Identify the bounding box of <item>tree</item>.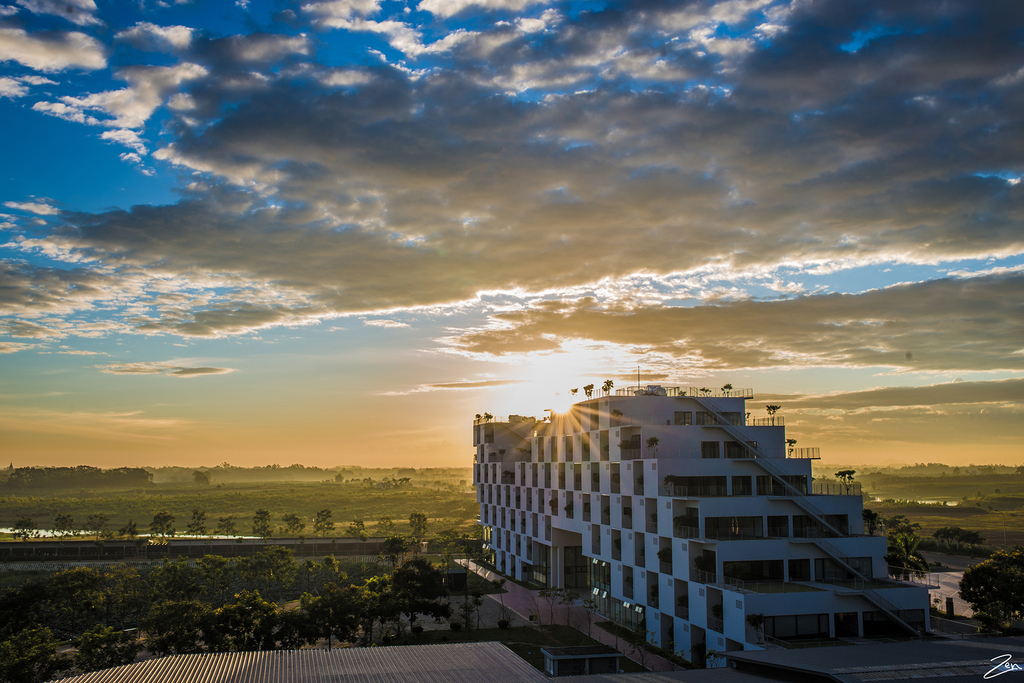
crop(376, 513, 395, 540).
